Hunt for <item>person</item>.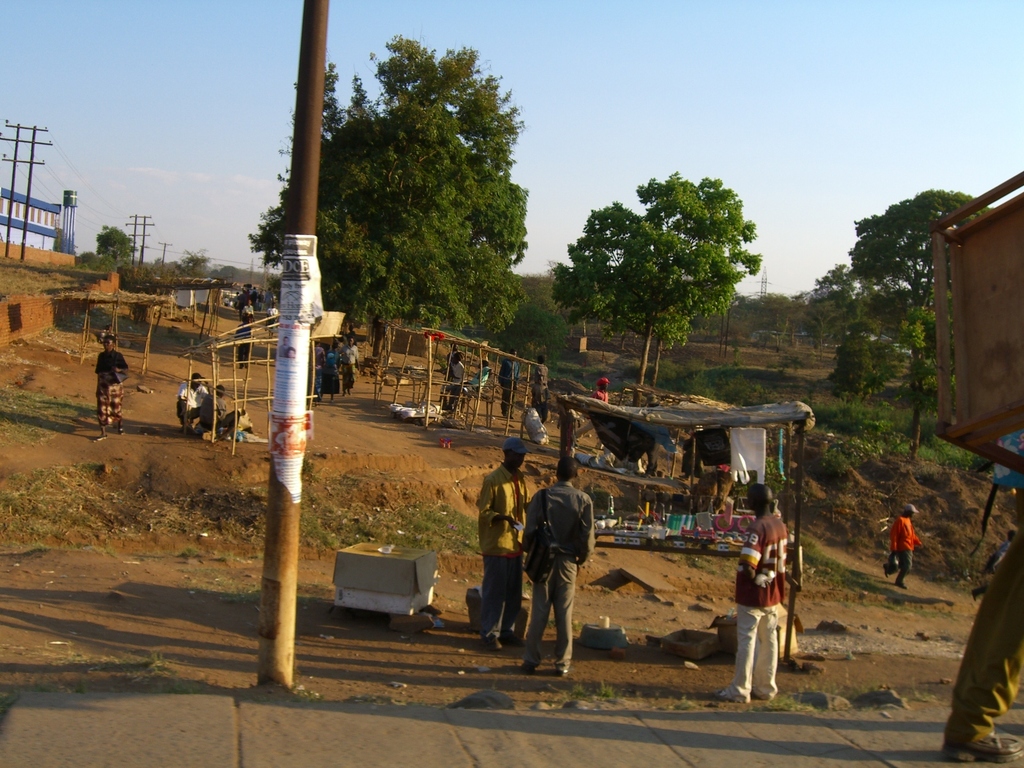
Hunted down at (left=588, top=375, right=608, bottom=400).
